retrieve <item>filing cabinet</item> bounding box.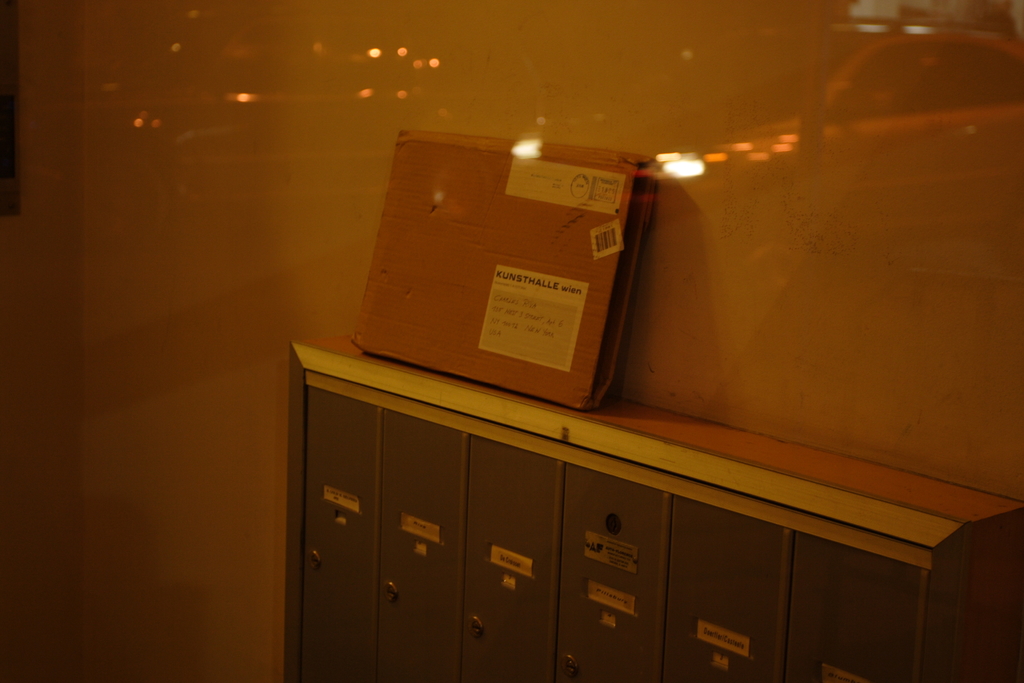
Bounding box: region(270, 349, 867, 682).
